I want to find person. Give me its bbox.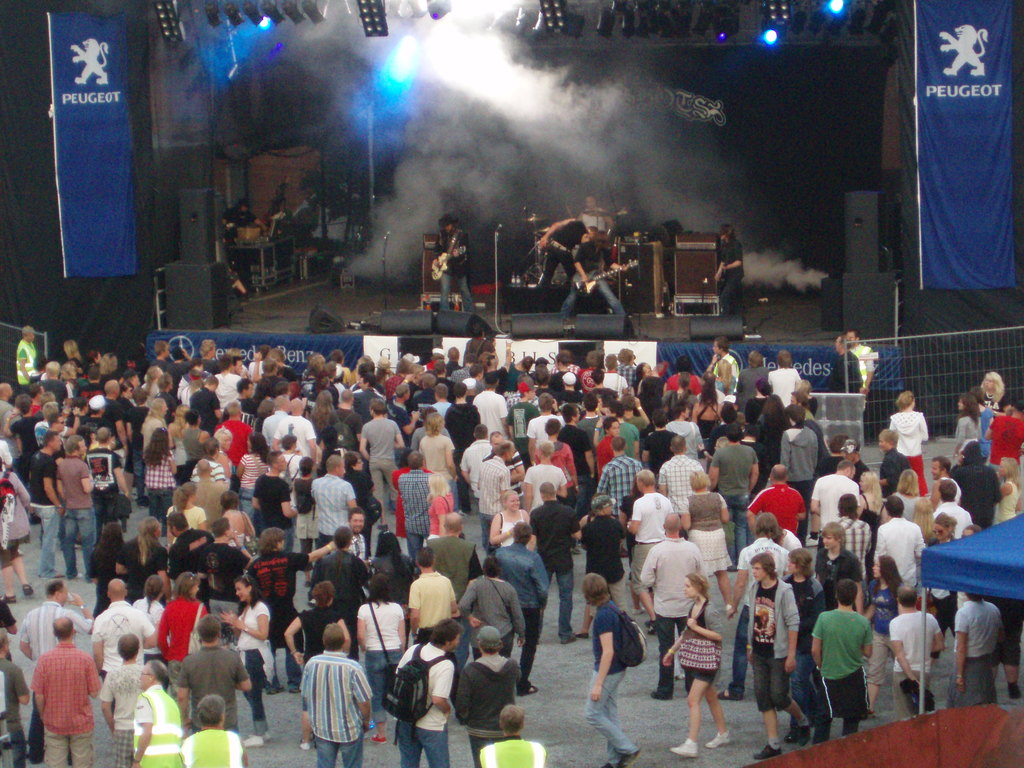
pyautogui.locateOnScreen(586, 570, 640, 737).
